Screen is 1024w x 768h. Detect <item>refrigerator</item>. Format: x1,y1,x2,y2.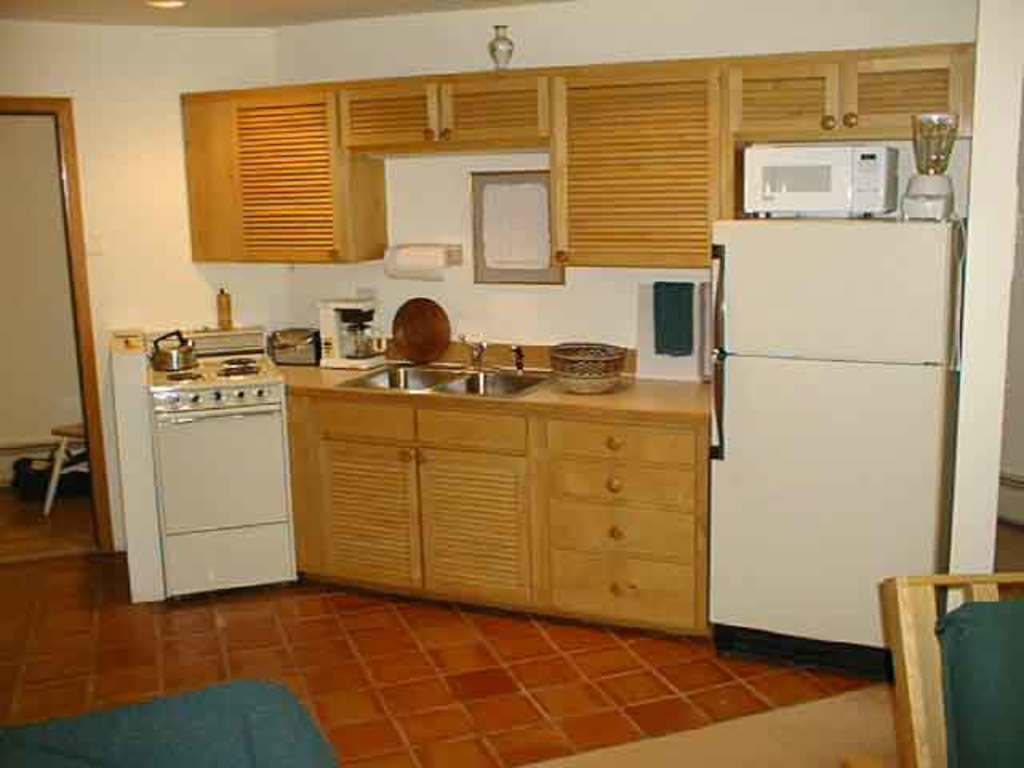
707,222,954,661.
